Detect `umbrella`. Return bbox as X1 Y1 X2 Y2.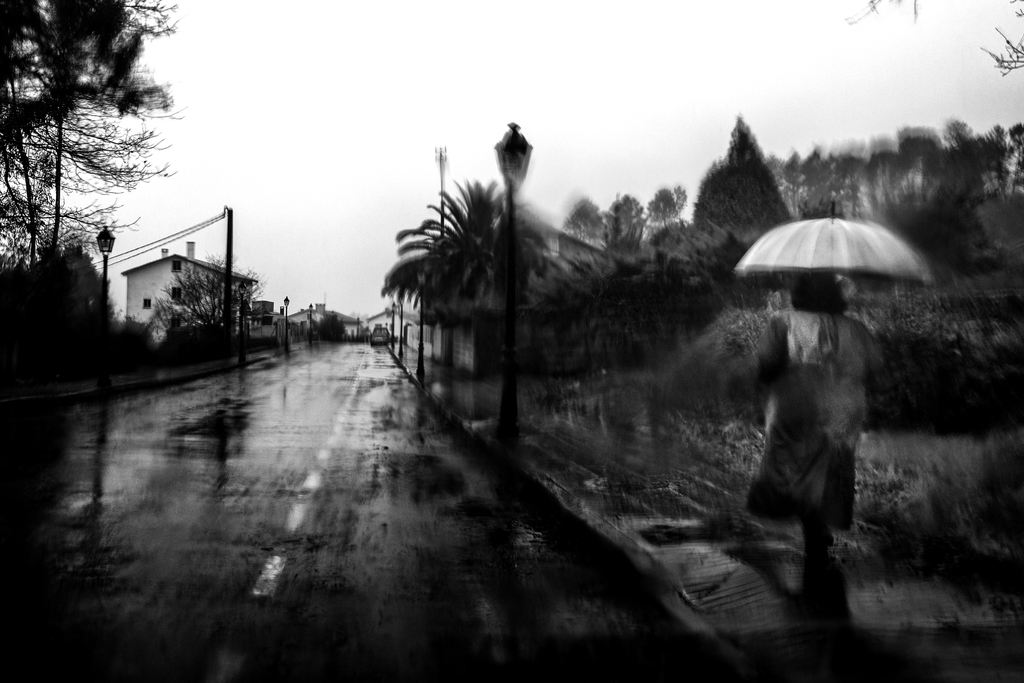
729 208 939 317.
